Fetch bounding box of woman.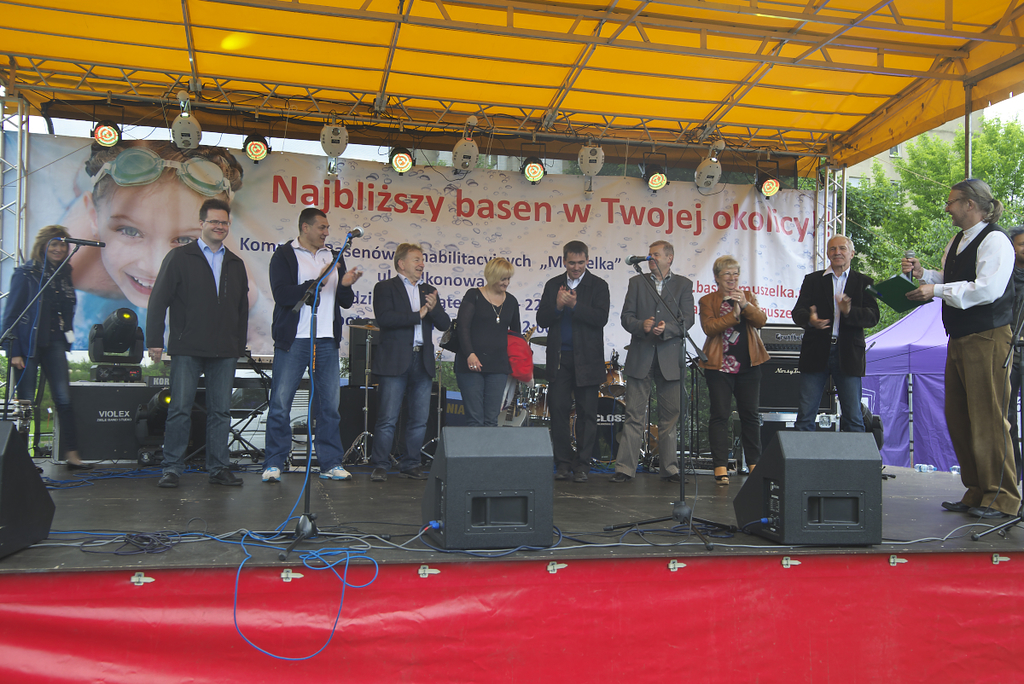
Bbox: select_region(451, 253, 526, 427).
